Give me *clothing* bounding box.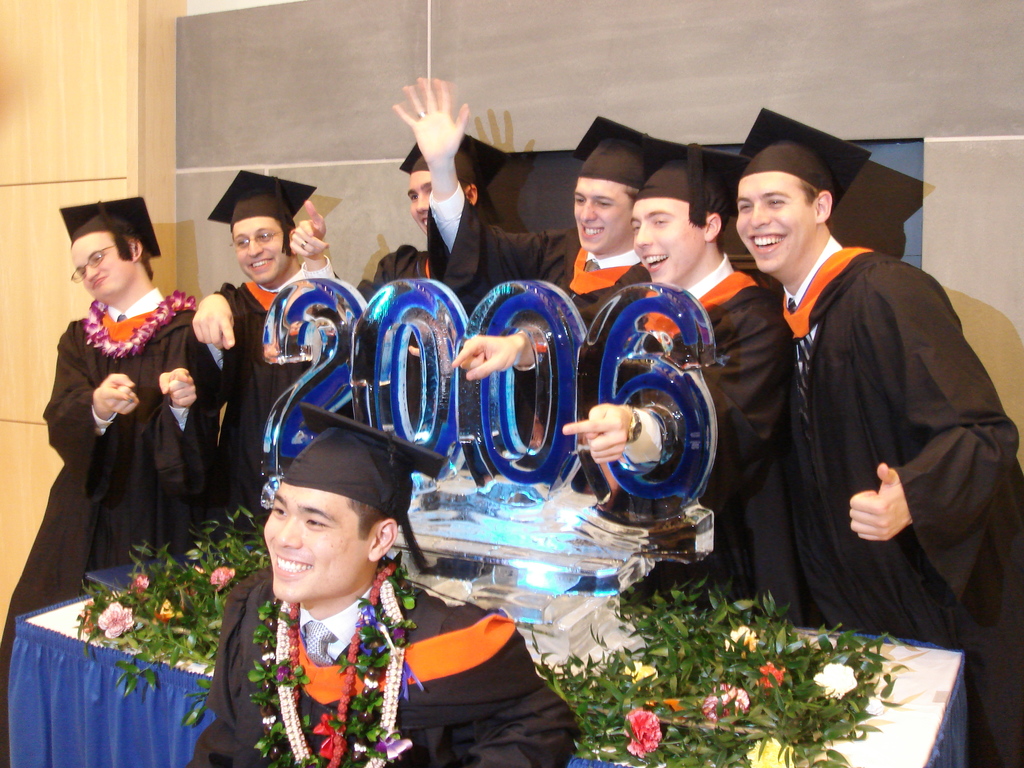
<region>189, 561, 578, 767</region>.
